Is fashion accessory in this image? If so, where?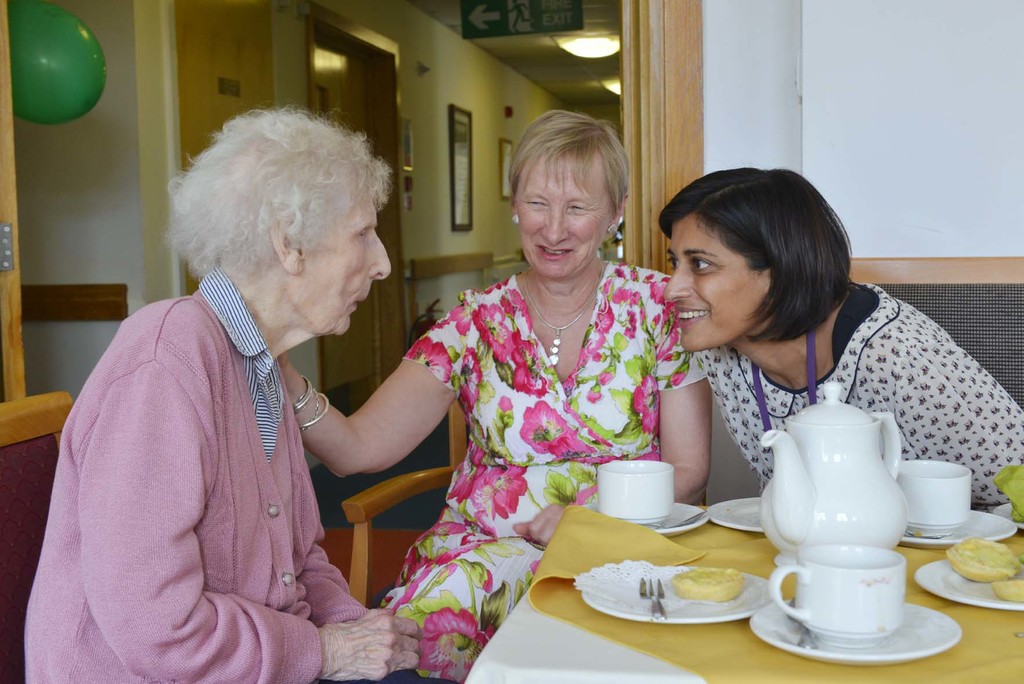
Yes, at 518/268/607/367.
